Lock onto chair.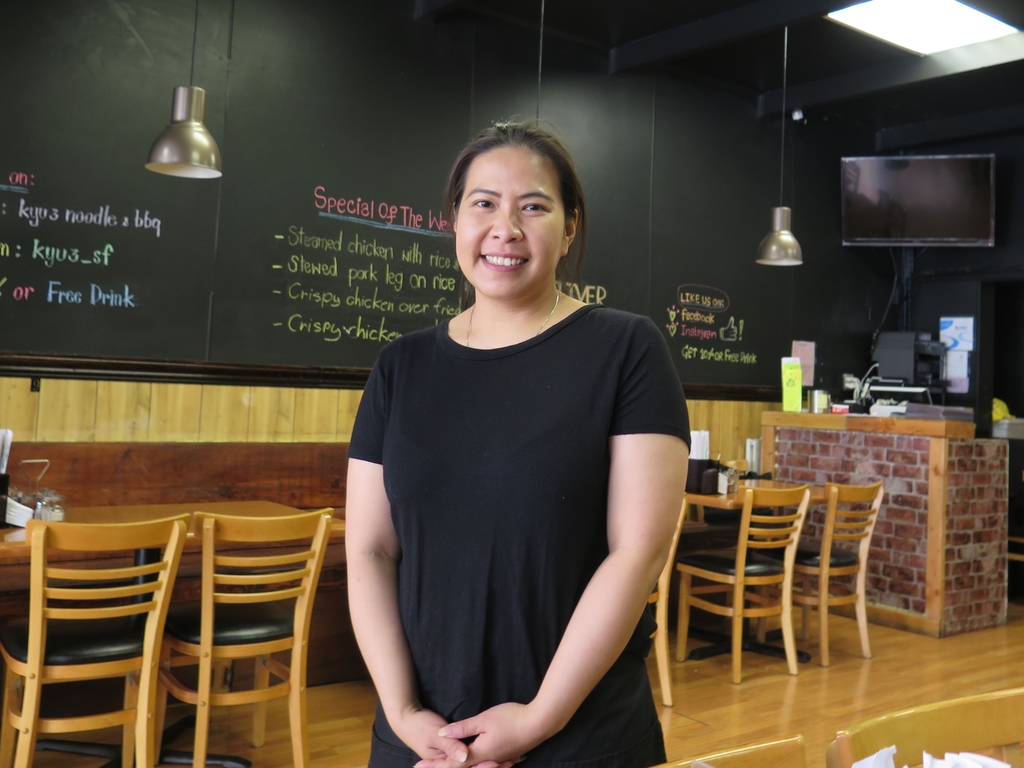
Locked: (745,476,881,667).
